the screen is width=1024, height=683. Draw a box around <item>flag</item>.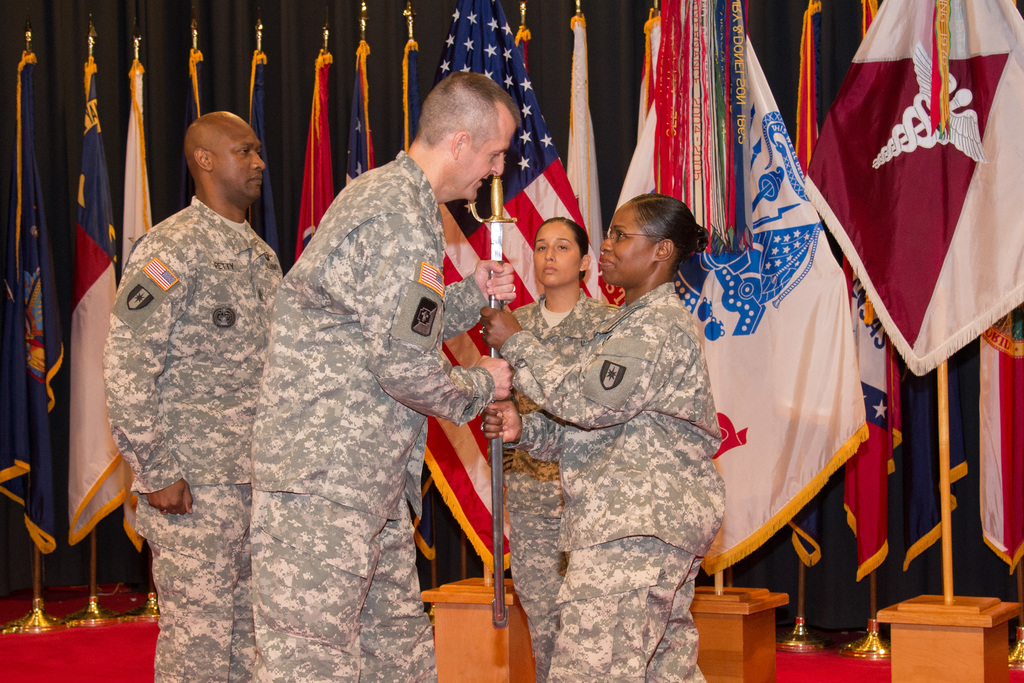
(908,344,972,568).
